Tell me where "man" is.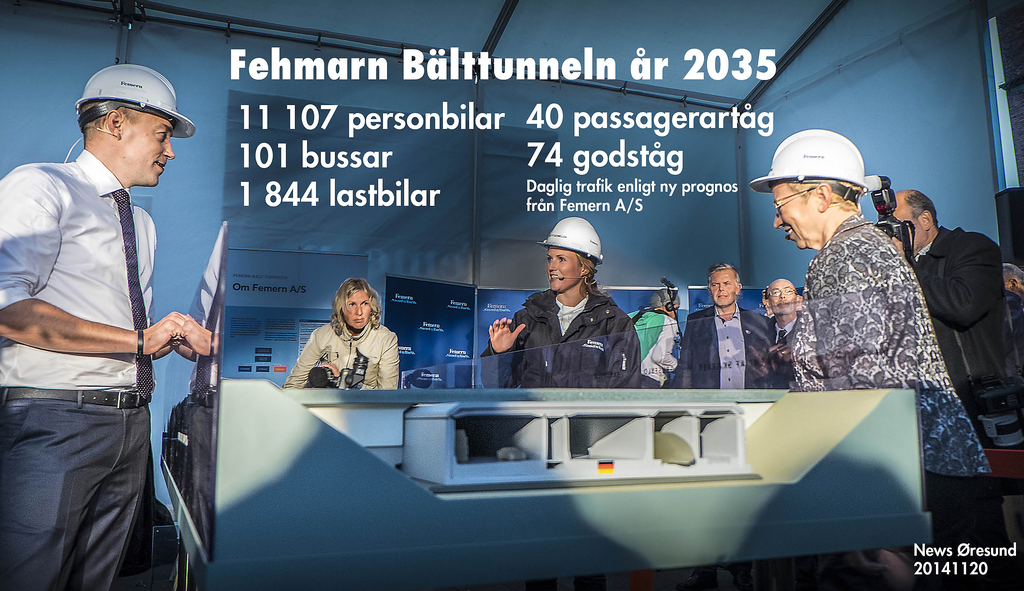
"man" is at <region>759, 282, 808, 340</region>.
